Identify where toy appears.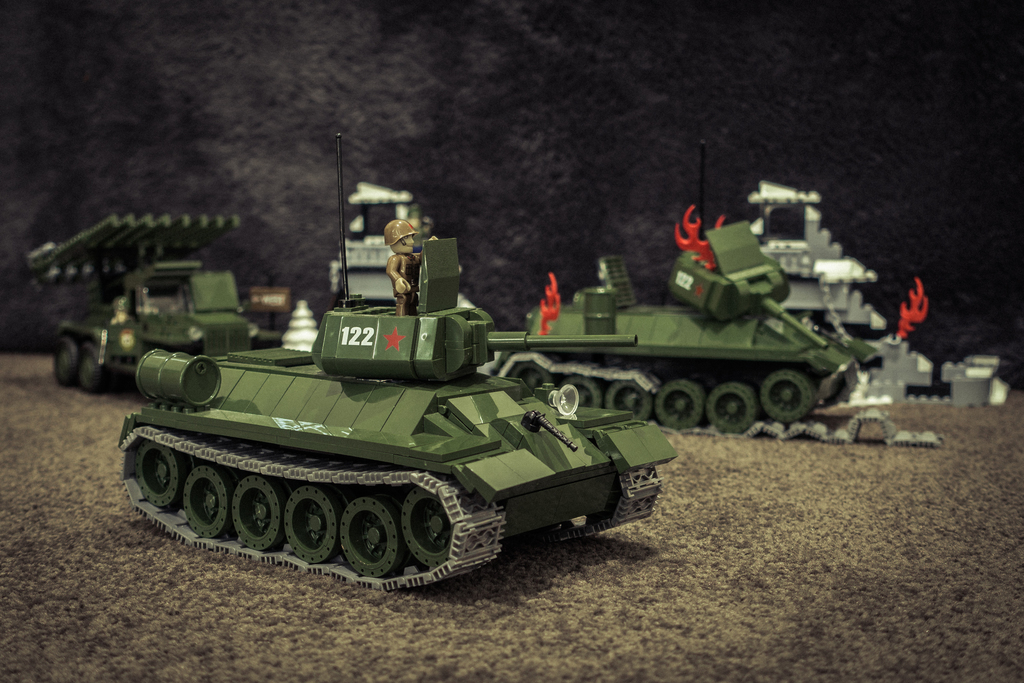
Appears at (732,173,899,358).
